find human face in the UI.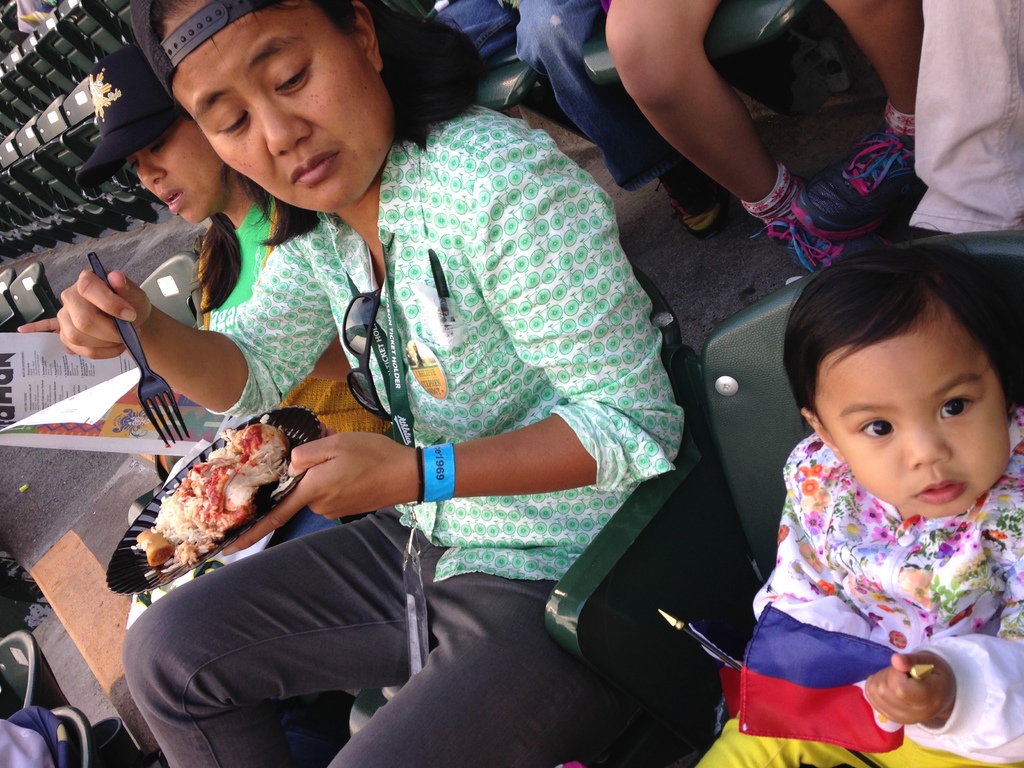
UI element at (170,16,383,214).
